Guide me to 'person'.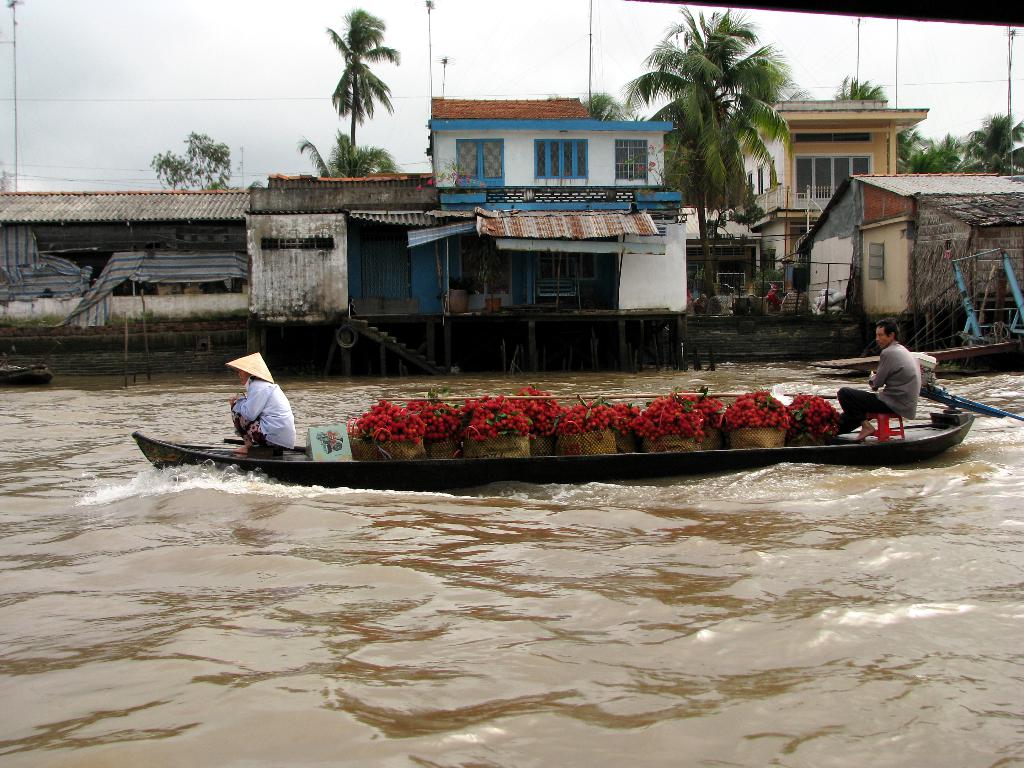
Guidance: 862:312:939:444.
